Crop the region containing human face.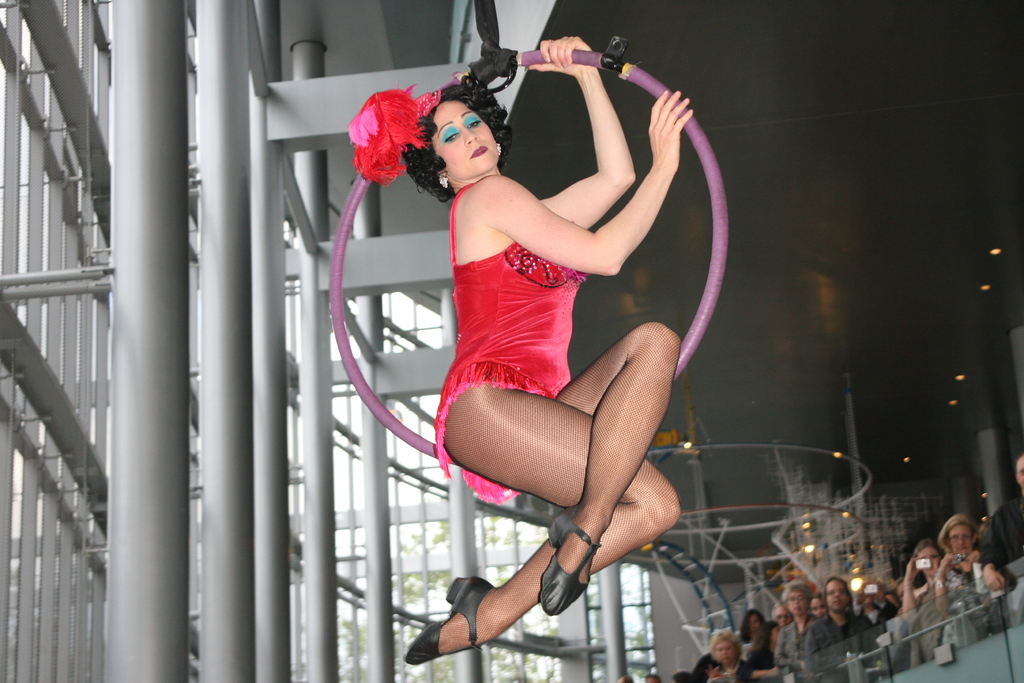
Crop region: (714, 636, 740, 670).
